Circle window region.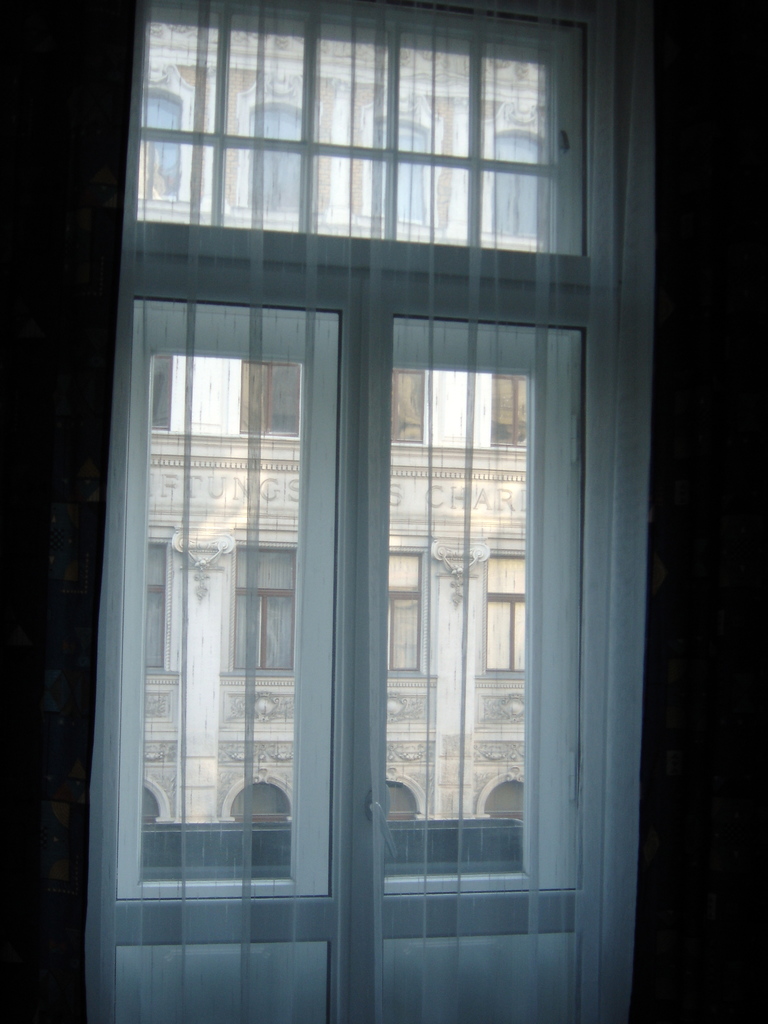
Region: detection(151, 351, 172, 431).
